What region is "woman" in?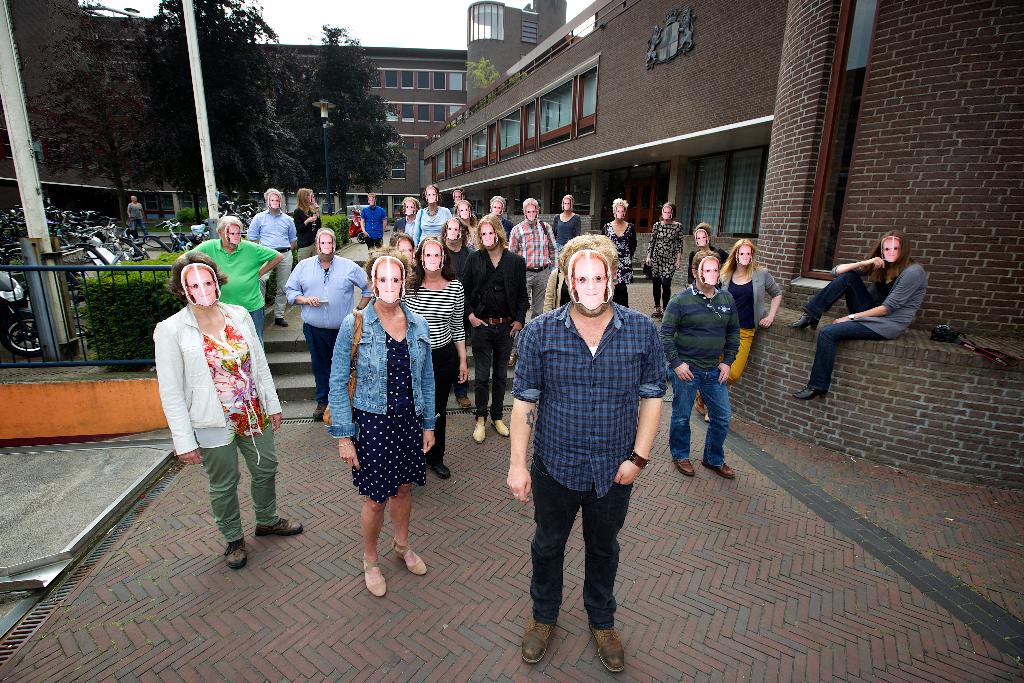
<bbox>404, 235, 467, 478</bbox>.
